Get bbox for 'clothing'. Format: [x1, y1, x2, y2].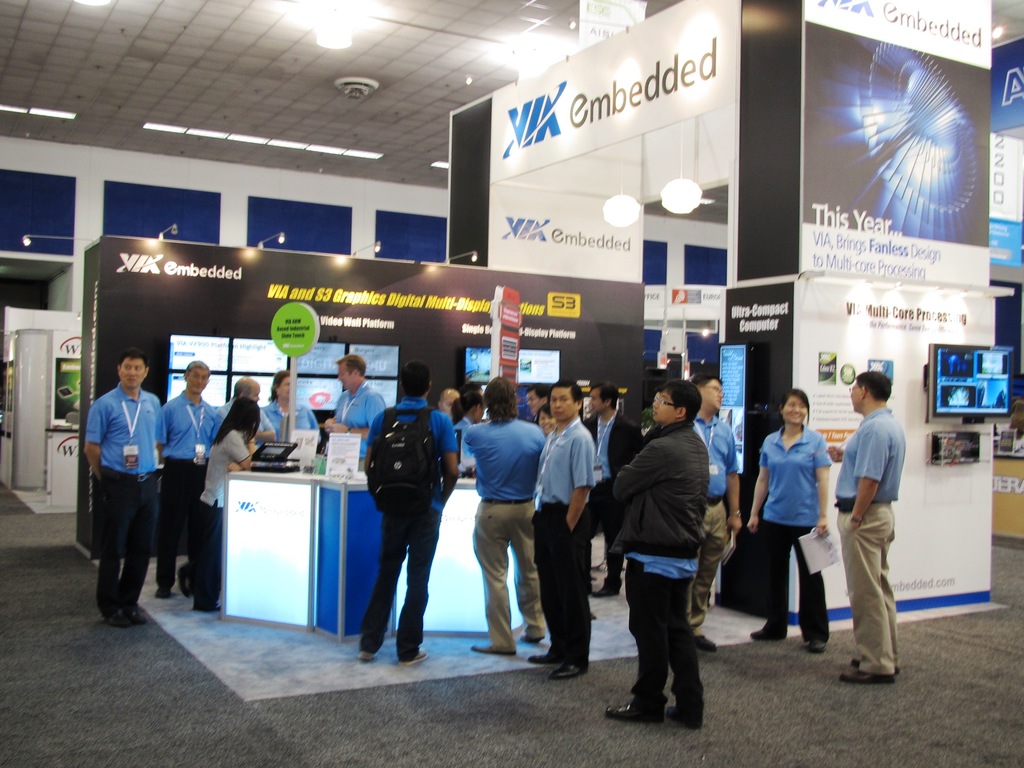
[834, 409, 907, 676].
